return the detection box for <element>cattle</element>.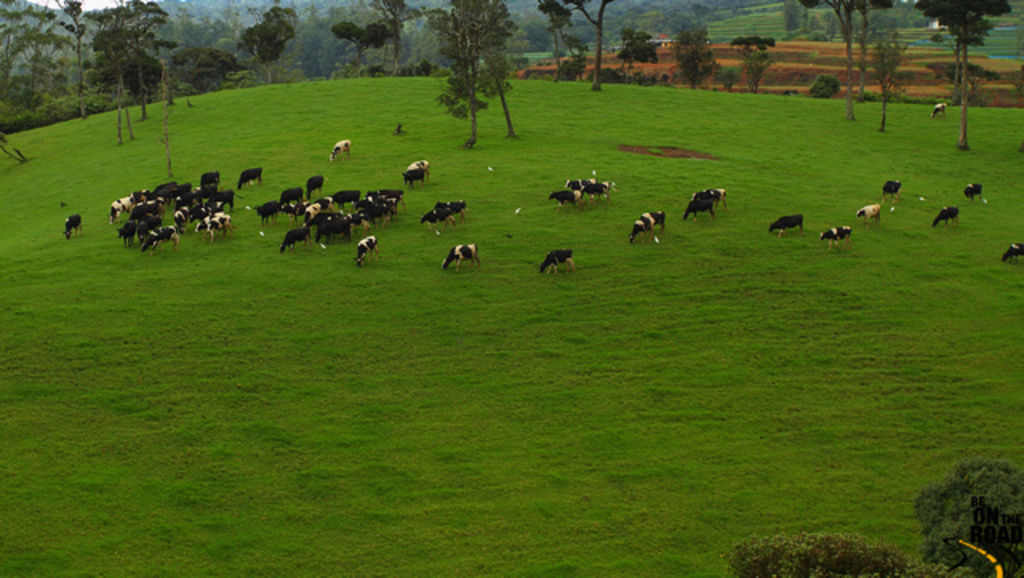
(x1=398, y1=167, x2=424, y2=184).
